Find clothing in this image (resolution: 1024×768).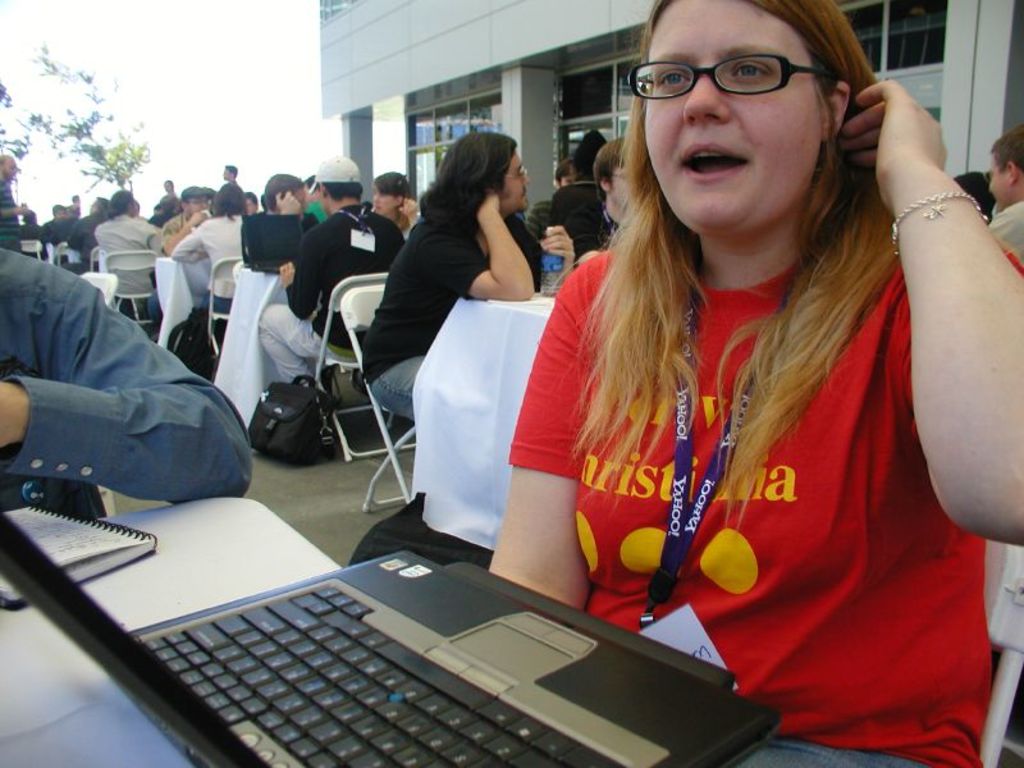
bbox(0, 247, 253, 526).
